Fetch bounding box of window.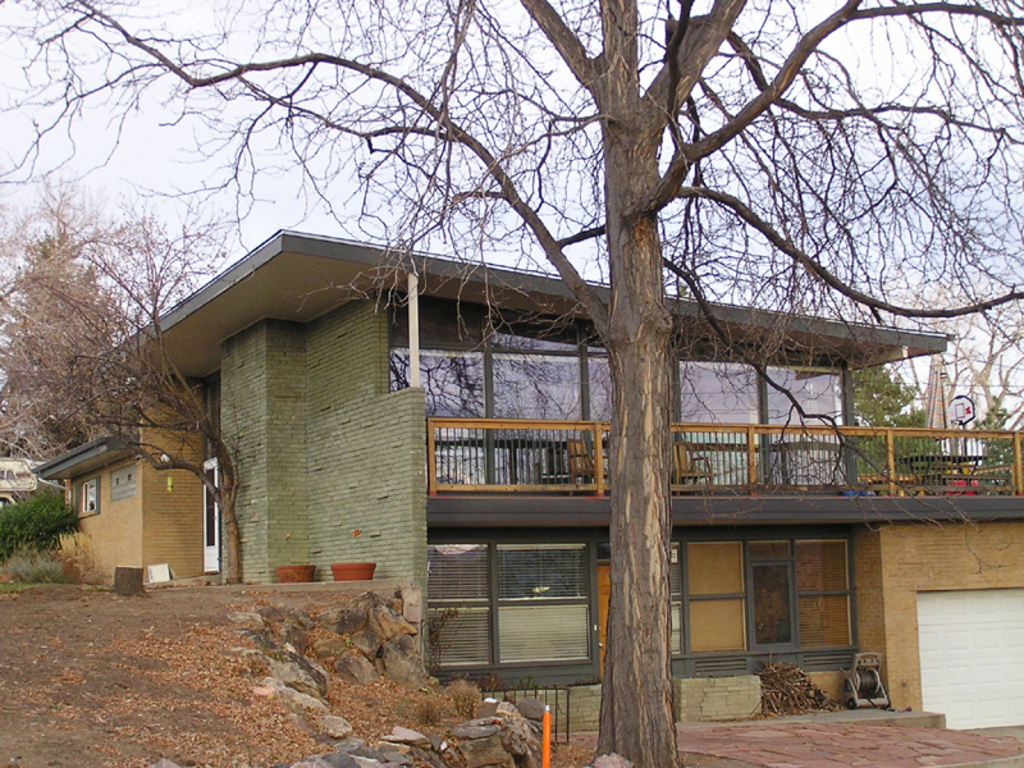
Bbox: {"x1": 61, "y1": 476, "x2": 106, "y2": 517}.
